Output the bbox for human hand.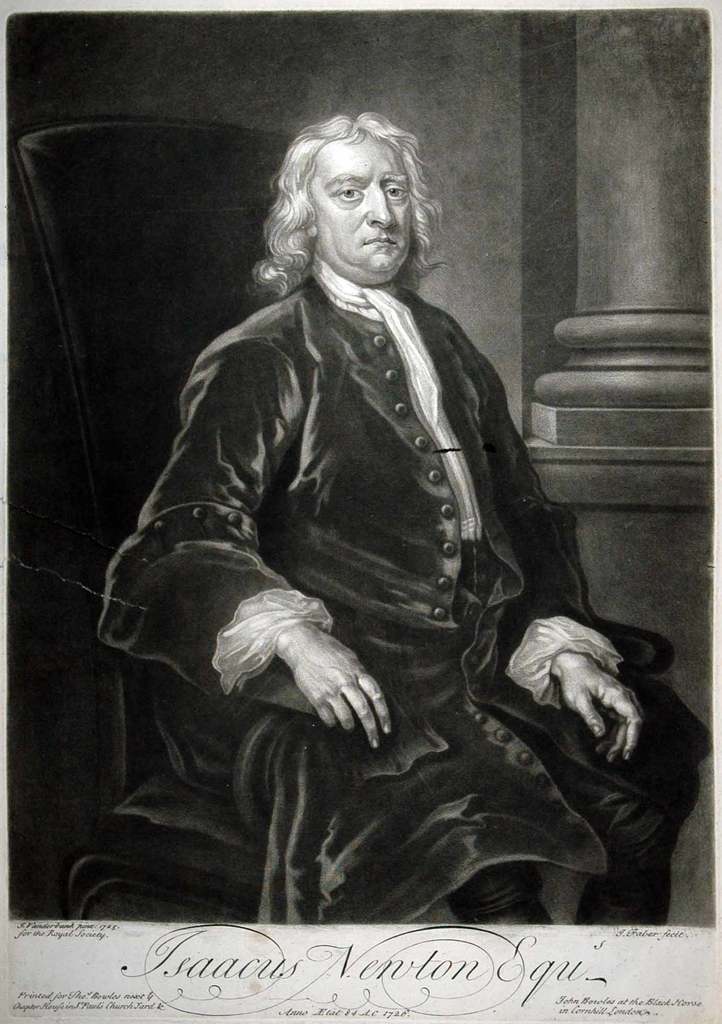
bbox=(551, 657, 649, 771).
